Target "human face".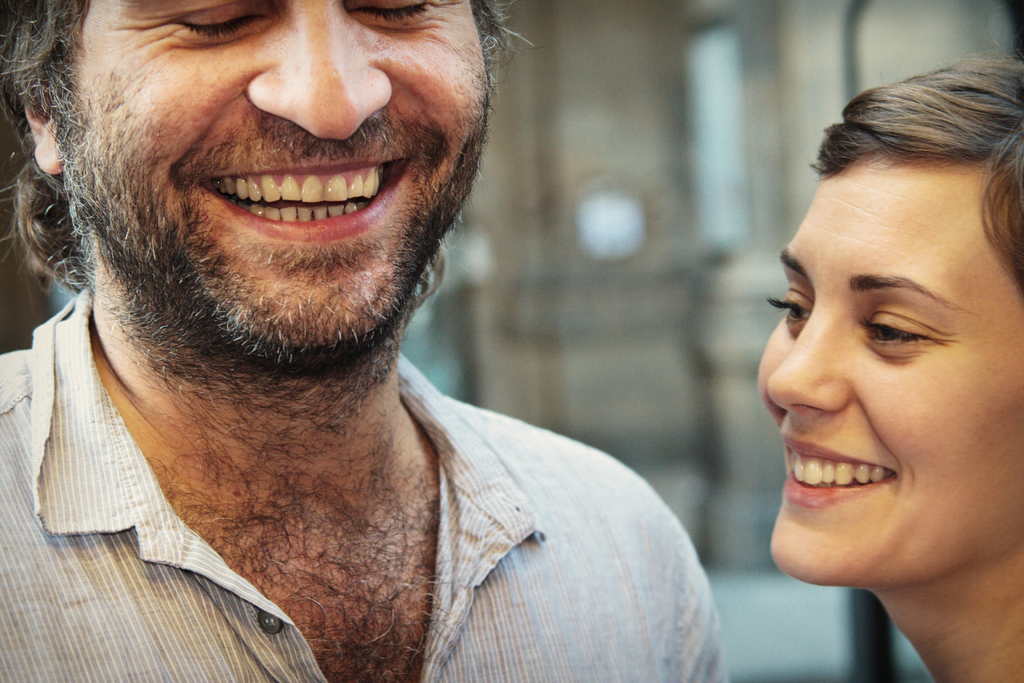
Target region: locate(756, 160, 1023, 582).
